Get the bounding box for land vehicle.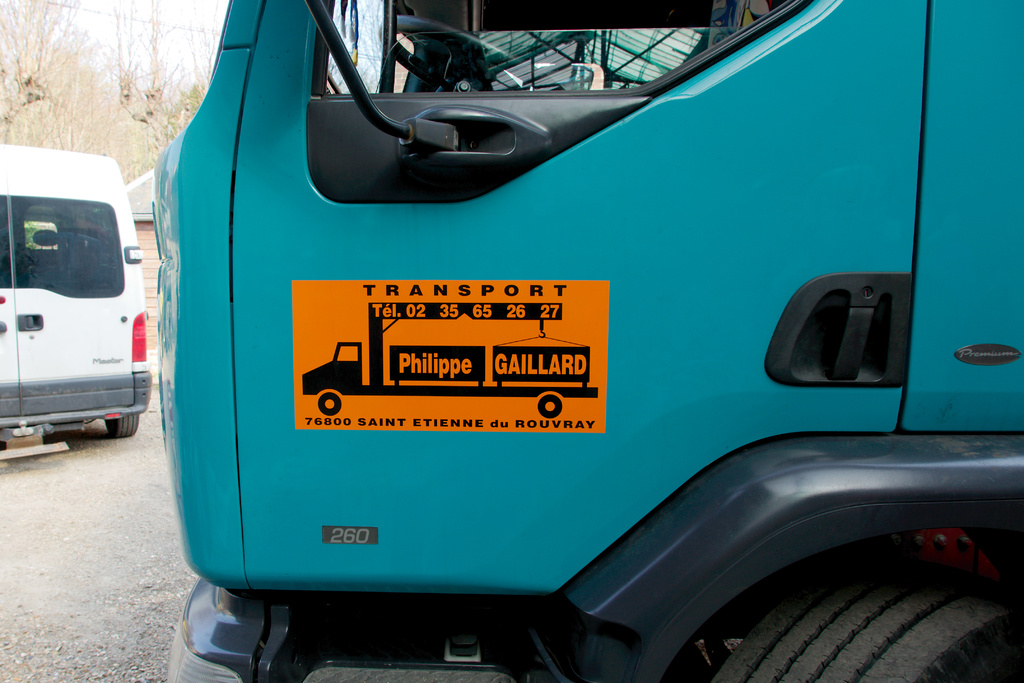
{"x1": 0, "y1": 149, "x2": 155, "y2": 460}.
